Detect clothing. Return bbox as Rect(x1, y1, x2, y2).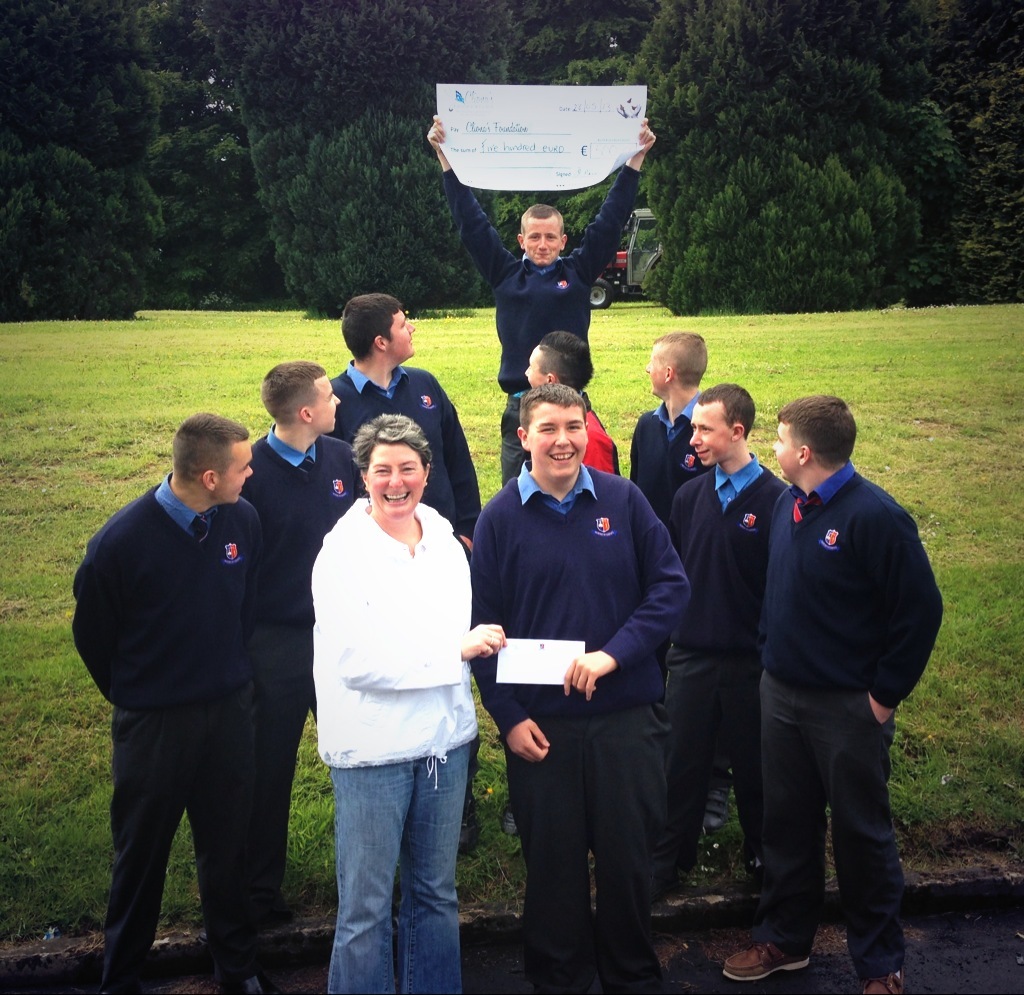
Rect(663, 449, 784, 925).
